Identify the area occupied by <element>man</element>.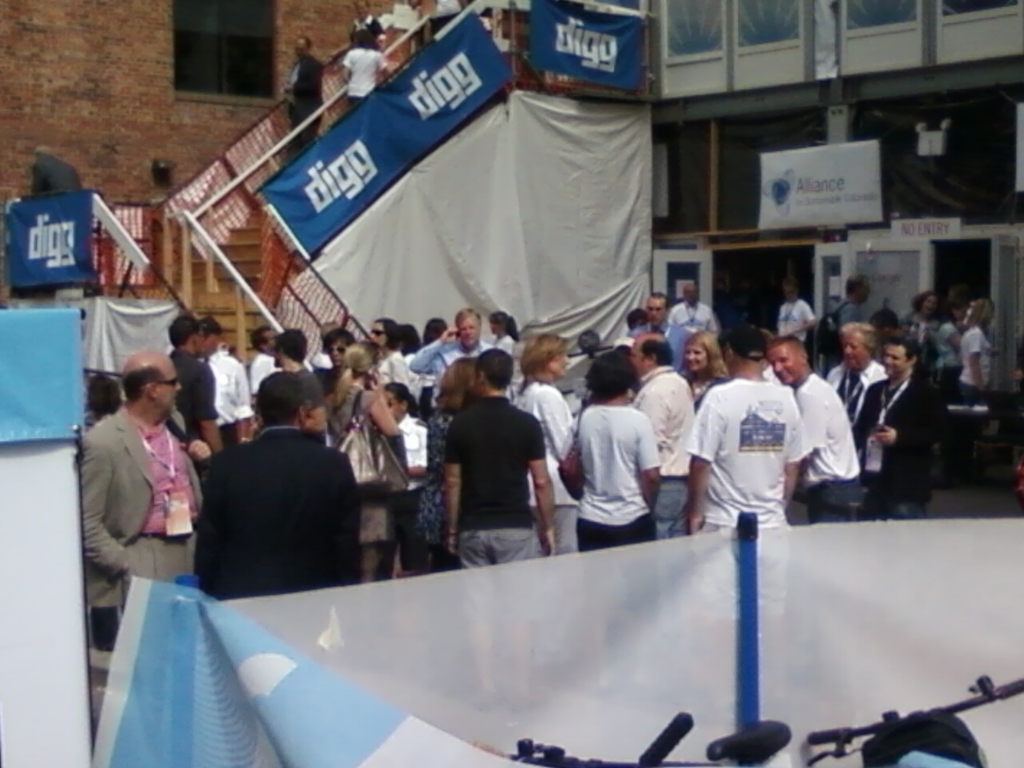
Area: 627/330/691/538.
